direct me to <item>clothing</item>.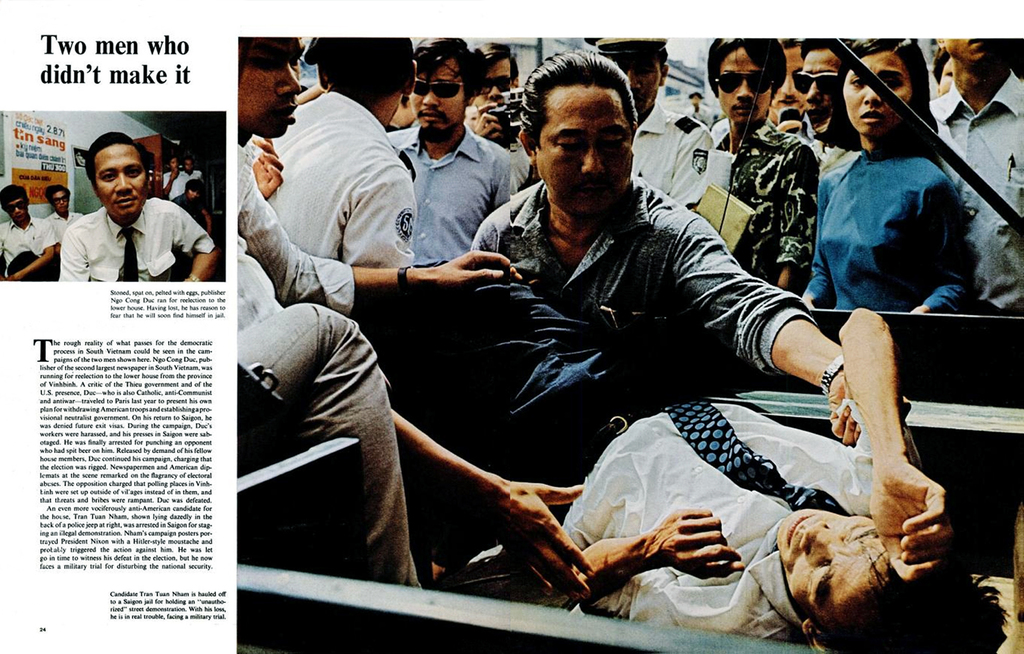
Direction: BBox(712, 119, 825, 293).
